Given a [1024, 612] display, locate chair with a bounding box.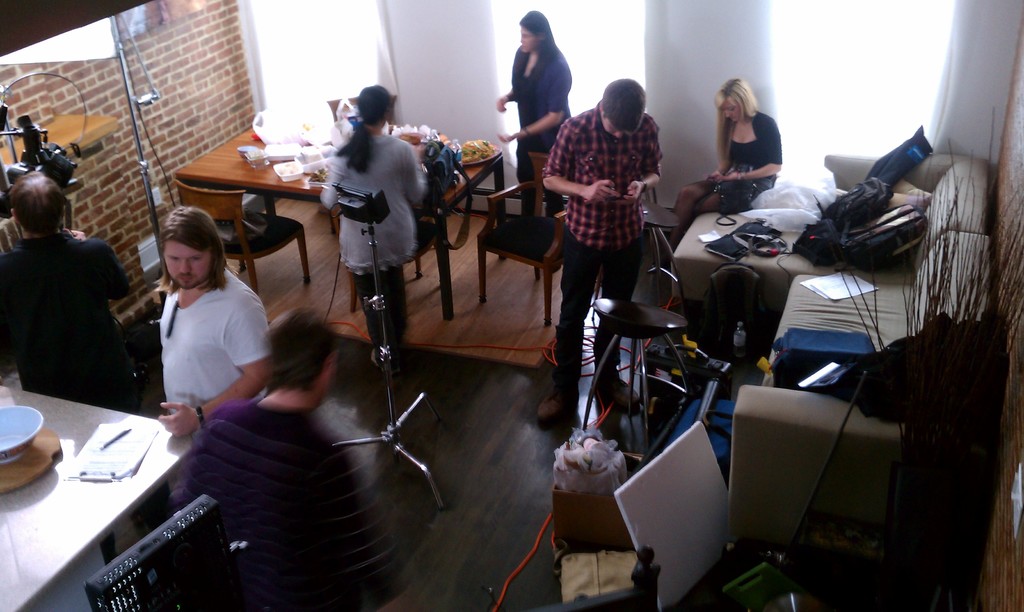
Located: detection(328, 93, 399, 125).
